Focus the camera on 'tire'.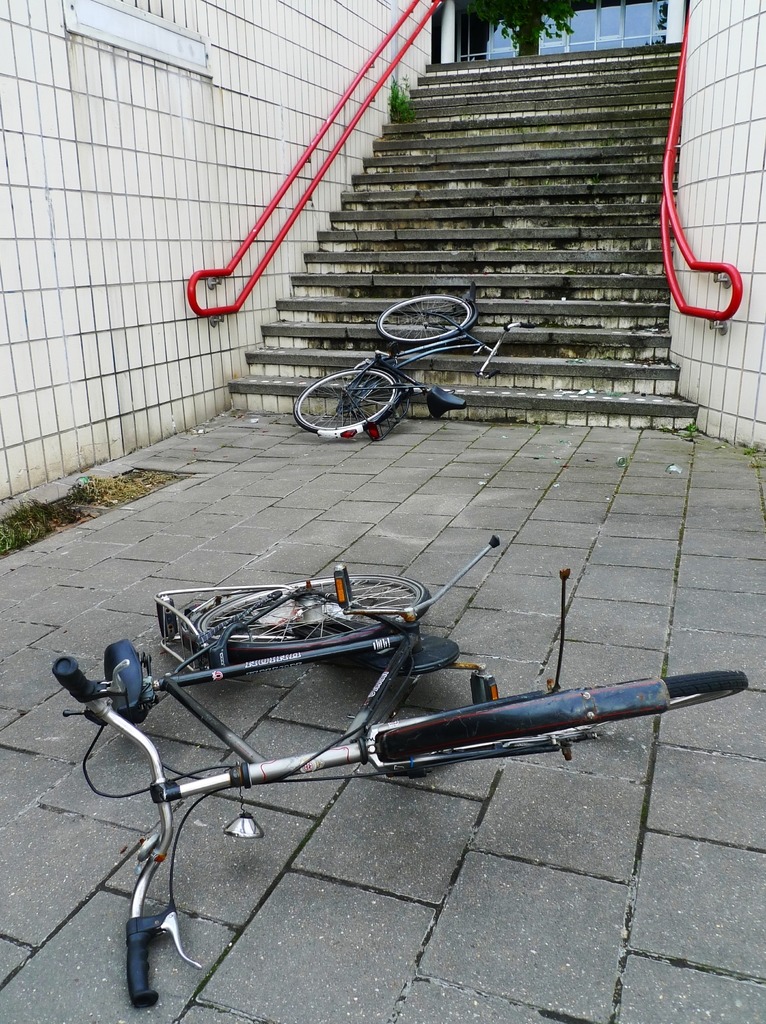
Focus region: 374, 669, 749, 774.
